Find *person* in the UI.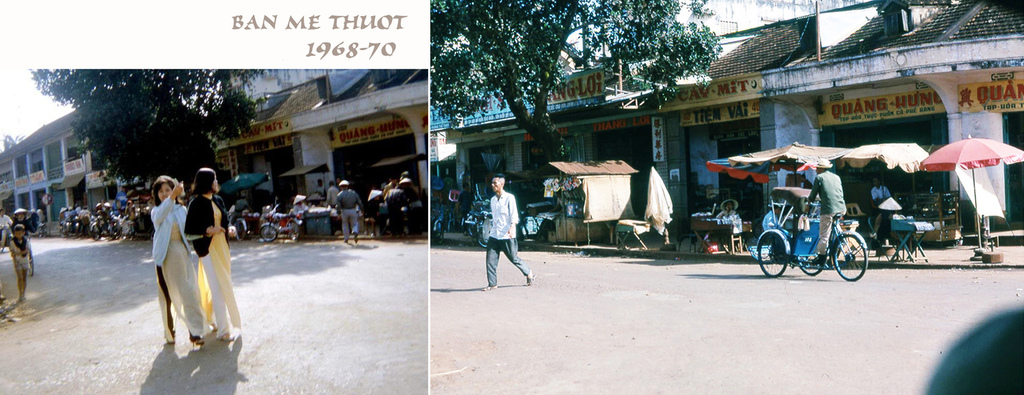
UI element at BBox(869, 175, 887, 218).
